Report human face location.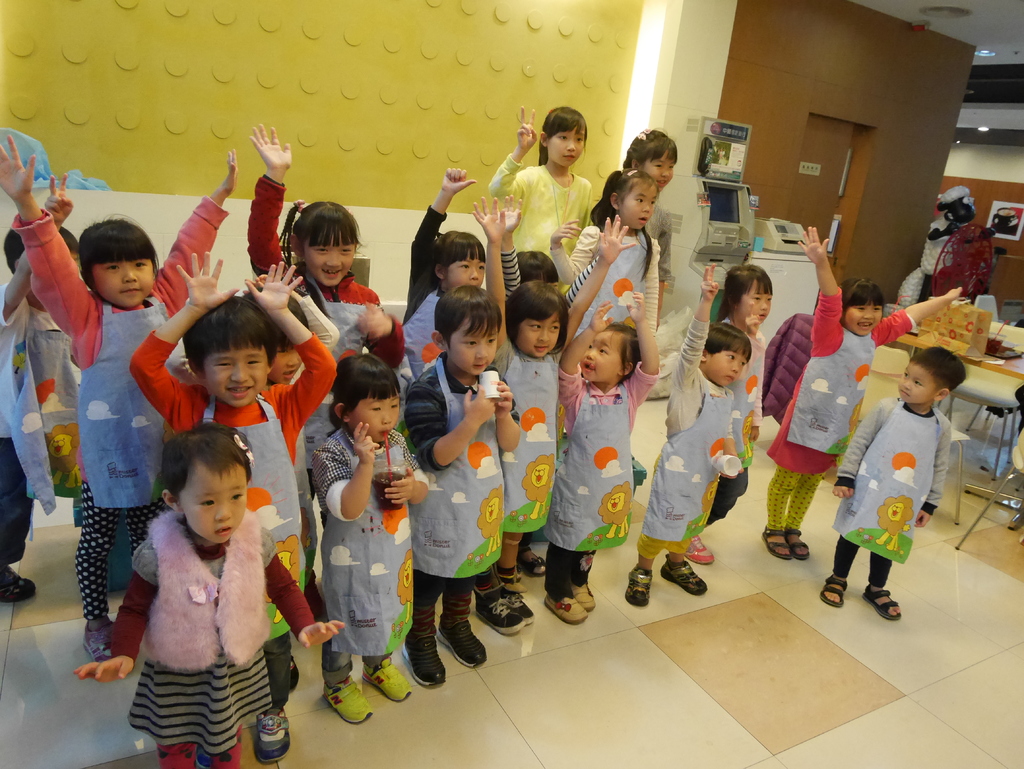
Report: pyautogui.locateOnScreen(200, 339, 266, 408).
